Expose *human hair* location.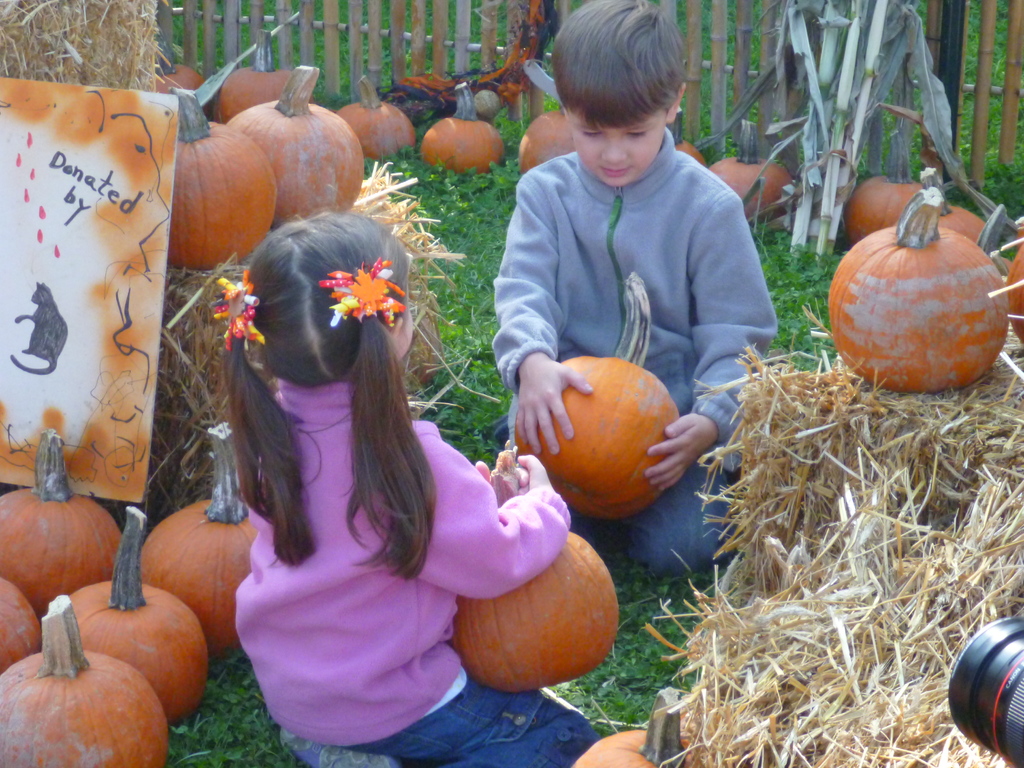
Exposed at <region>223, 210, 436, 578</region>.
